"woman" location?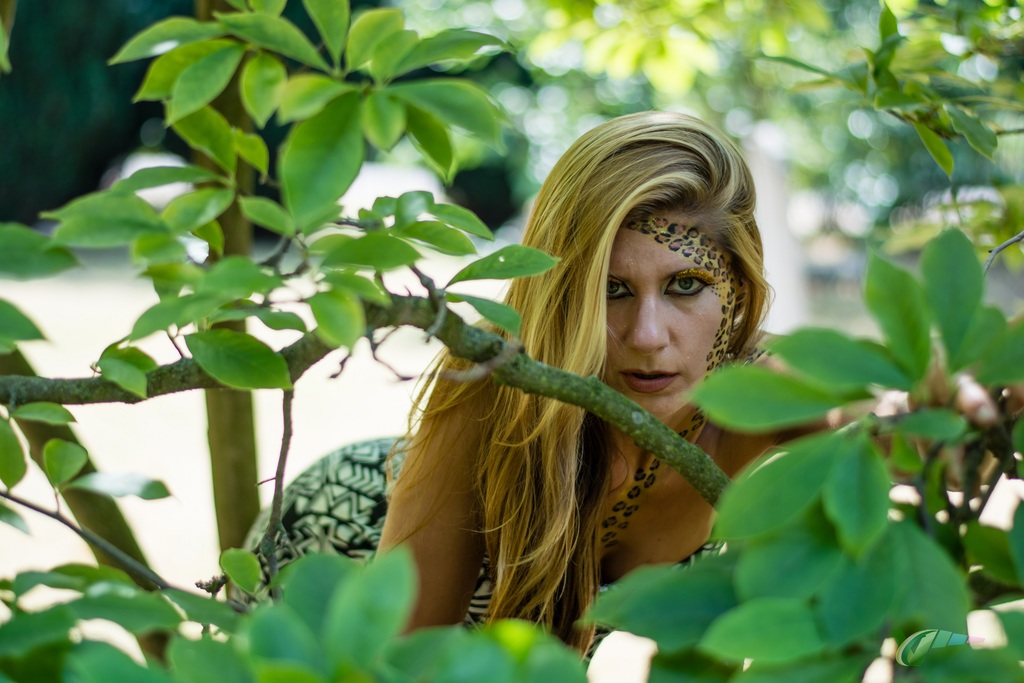
219,70,844,668
